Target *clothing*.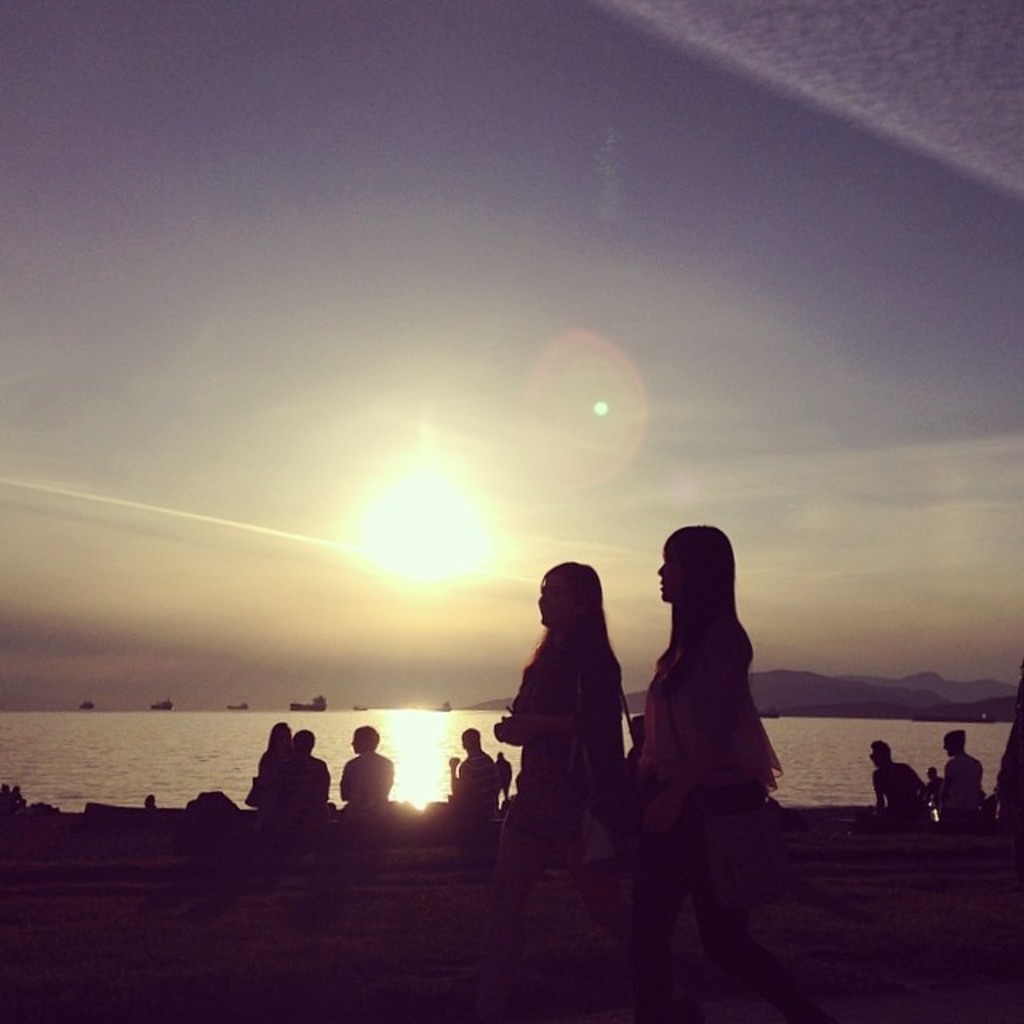
Target region: (x1=949, y1=744, x2=987, y2=816).
